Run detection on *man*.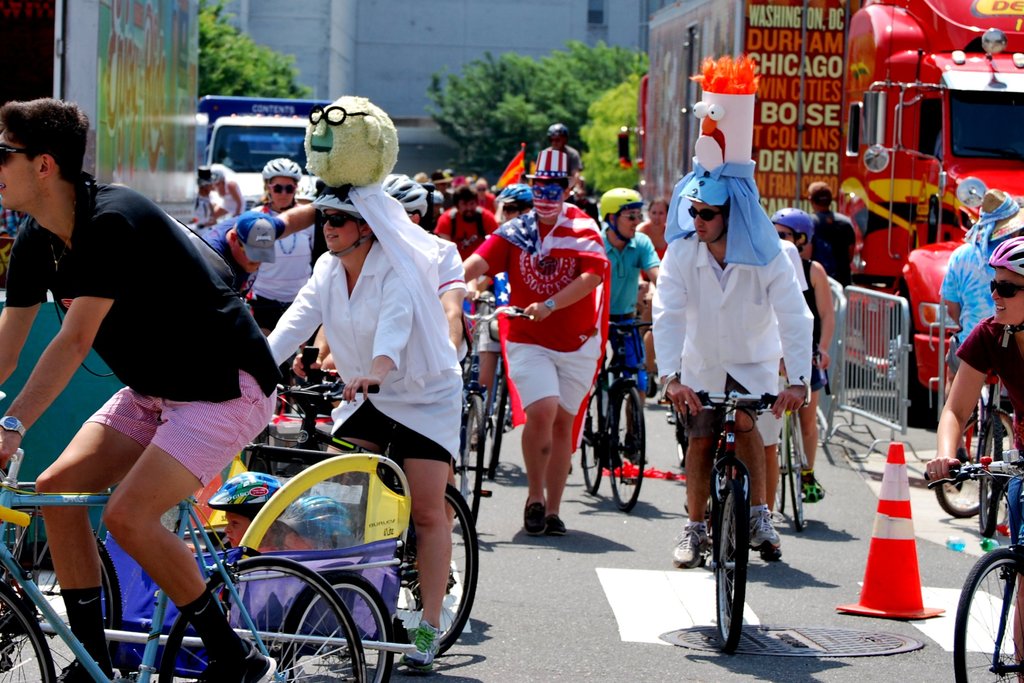
Result: [left=541, top=120, right=581, bottom=190].
